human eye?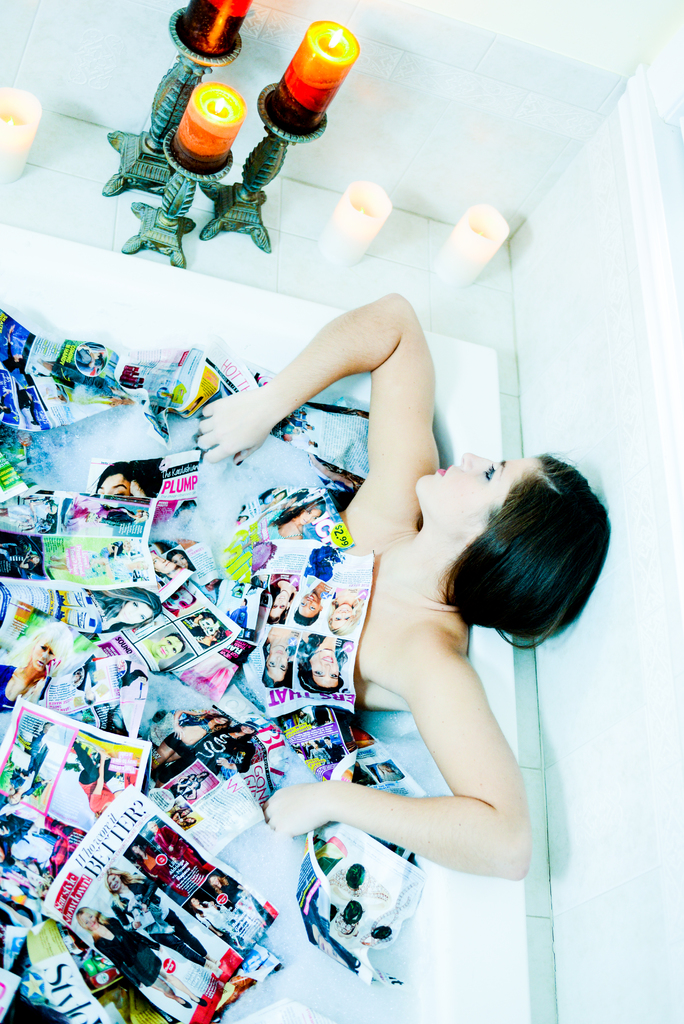
(left=329, top=672, right=338, bottom=683)
